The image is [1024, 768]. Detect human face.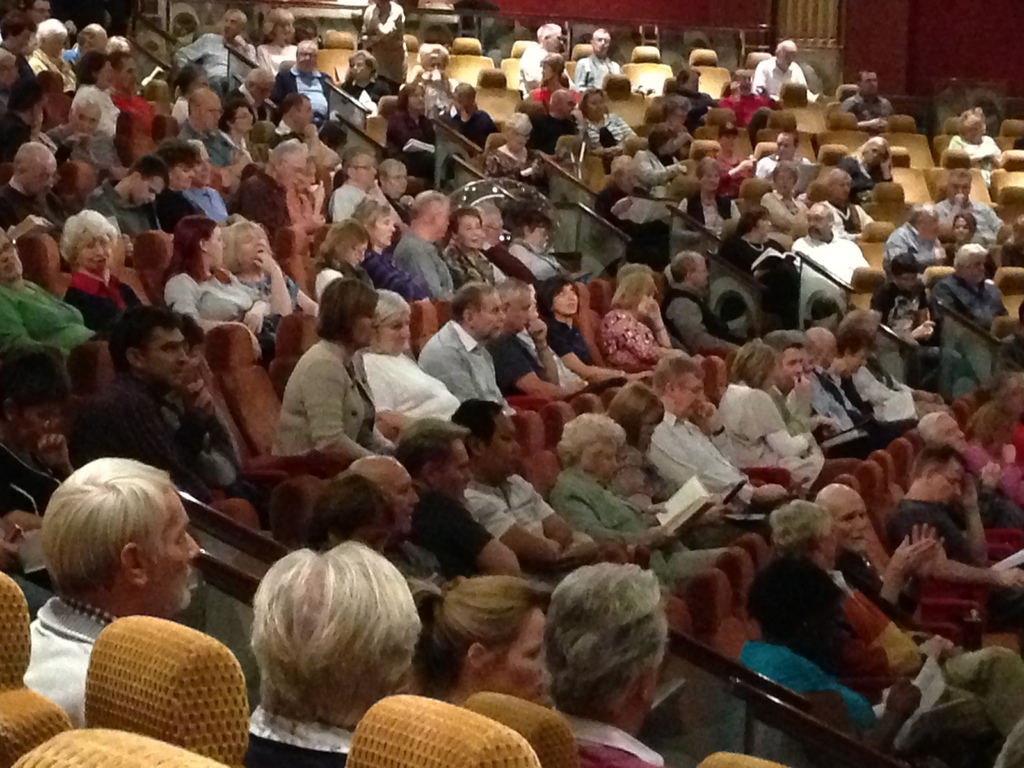
Detection: locate(927, 457, 969, 500).
